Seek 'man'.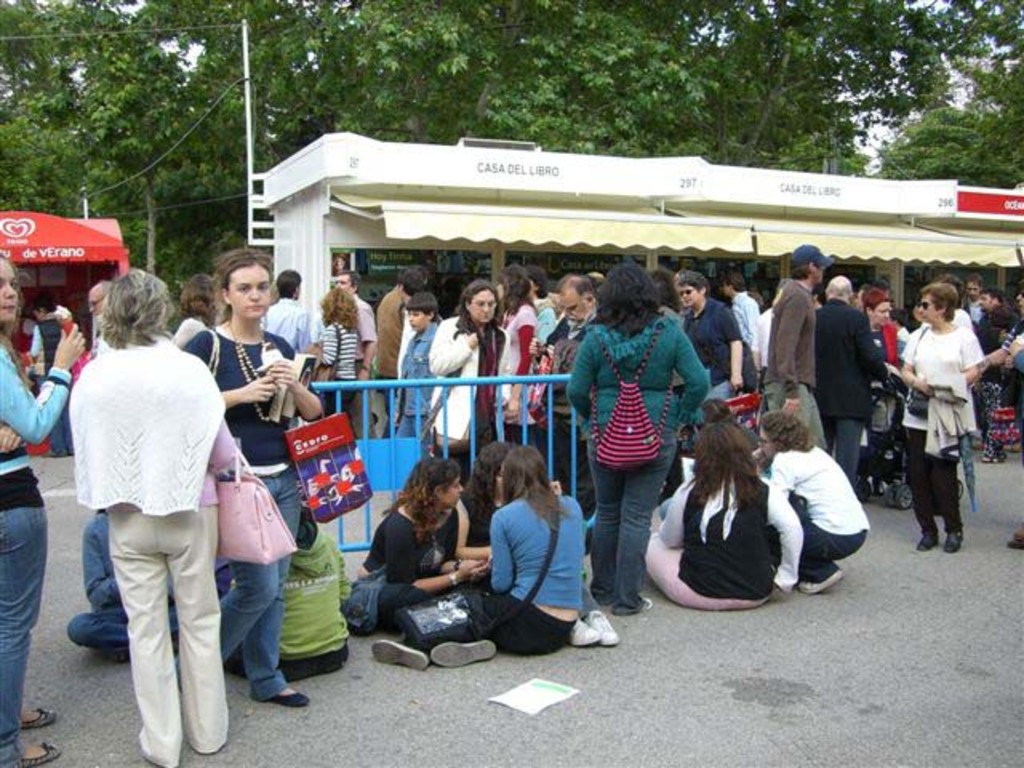
bbox=[818, 275, 886, 480].
